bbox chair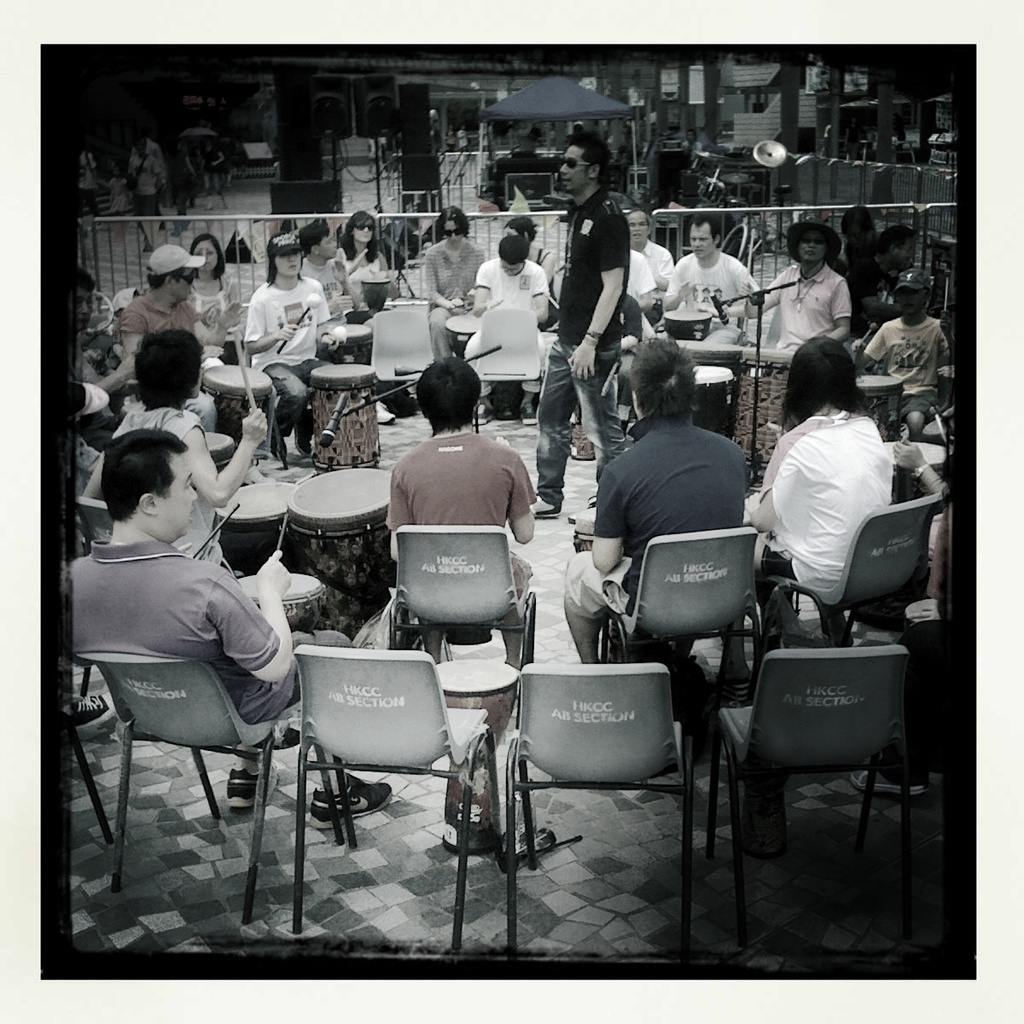
508:660:698:970
